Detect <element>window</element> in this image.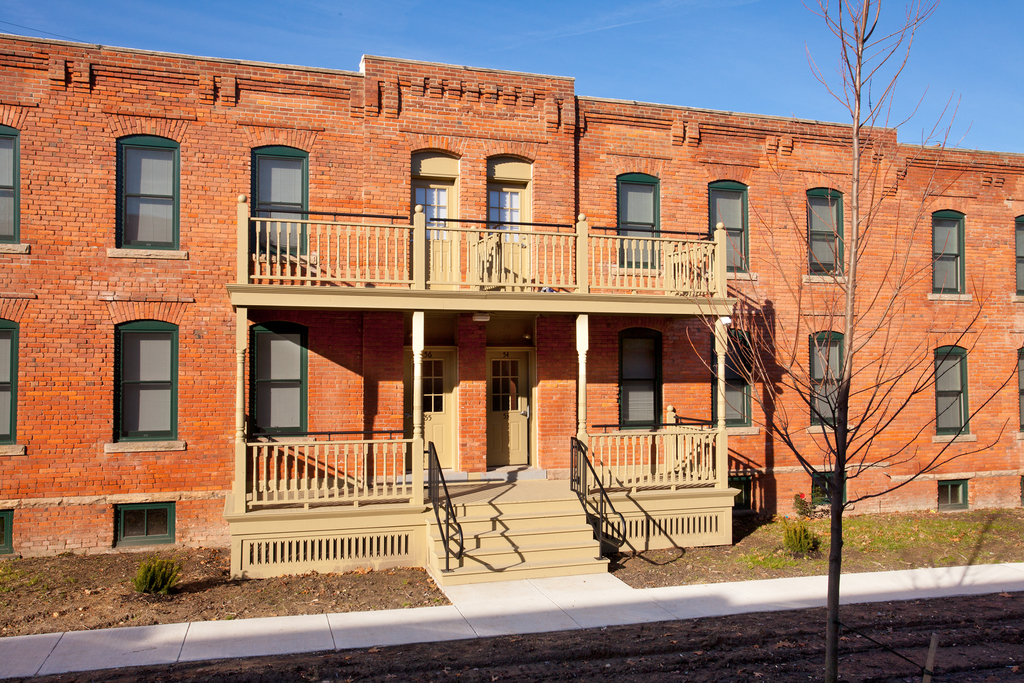
Detection: select_region(111, 500, 178, 549).
